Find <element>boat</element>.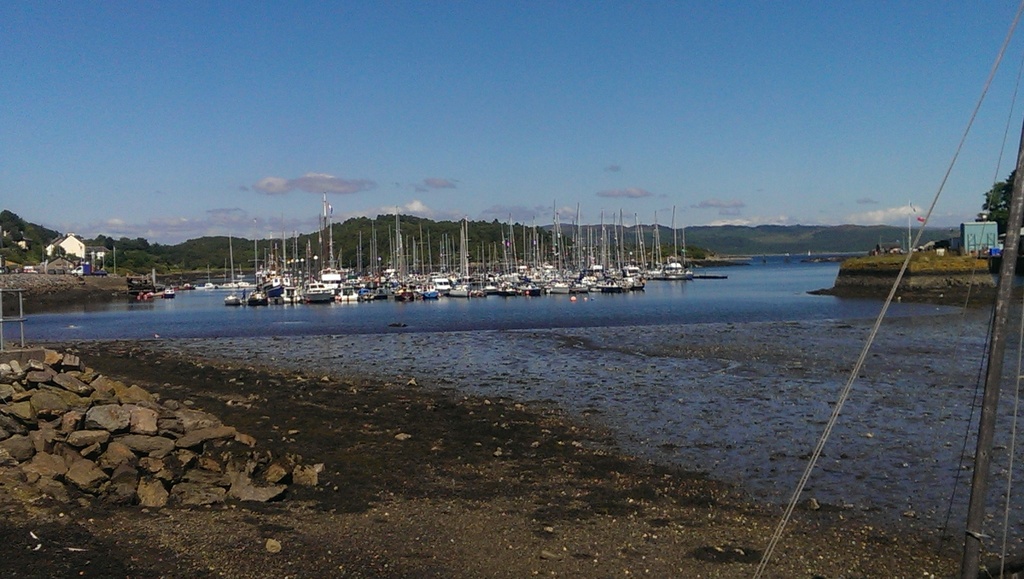
<box>239,263,252,300</box>.
